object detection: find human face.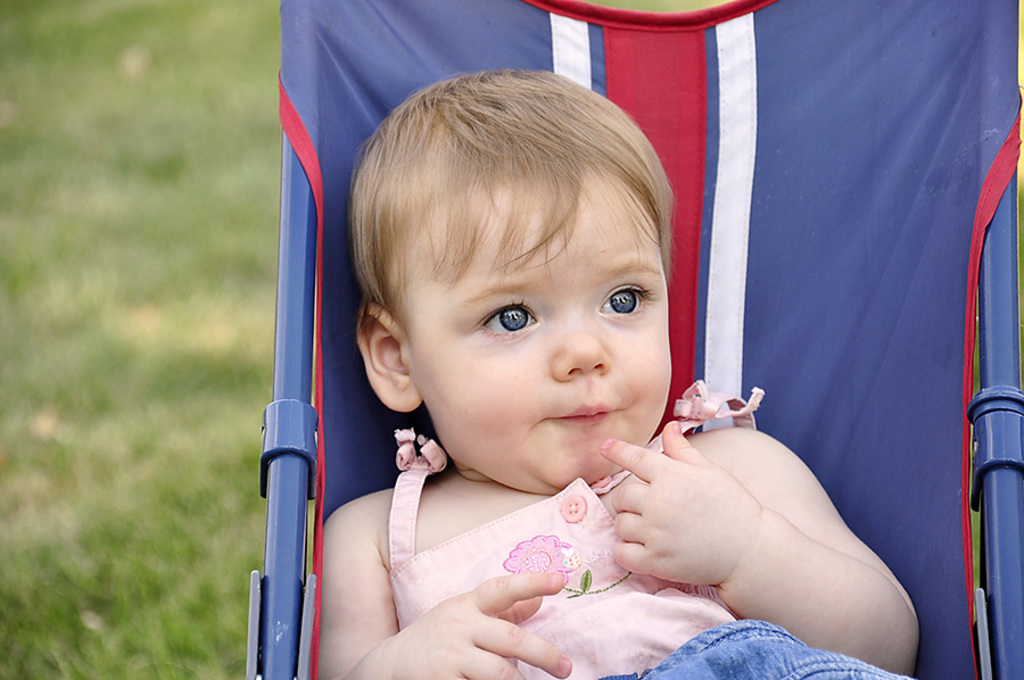
(x1=423, y1=172, x2=667, y2=490).
